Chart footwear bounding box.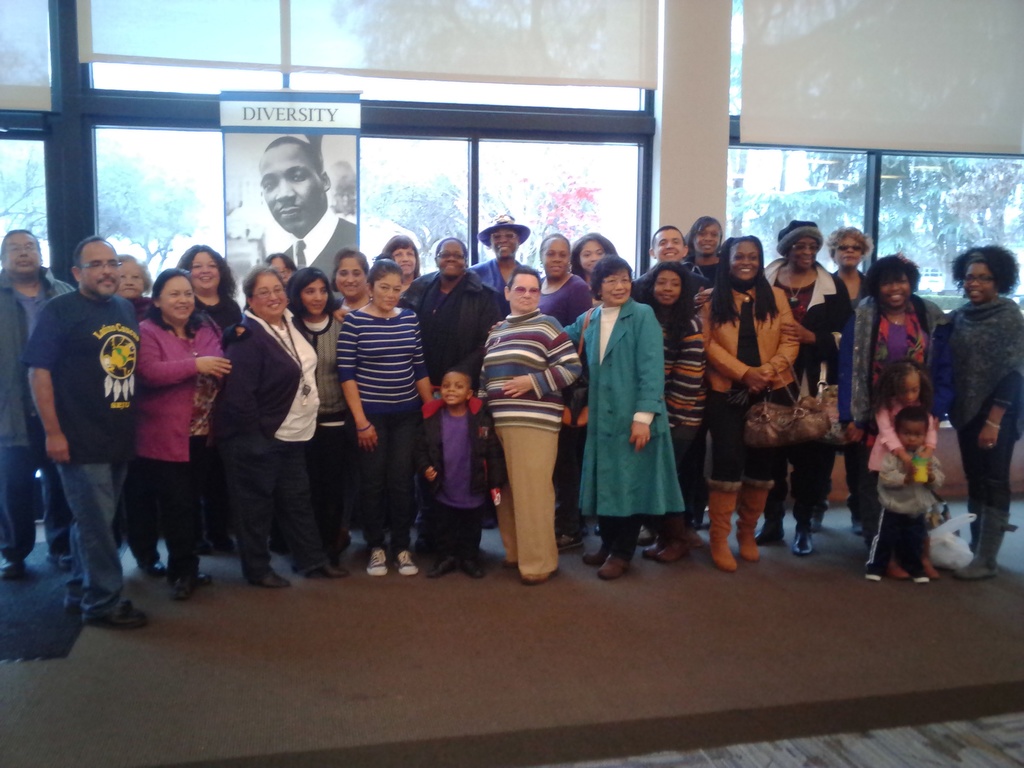
Charted: pyautogui.locateOnScreen(501, 559, 520, 569).
